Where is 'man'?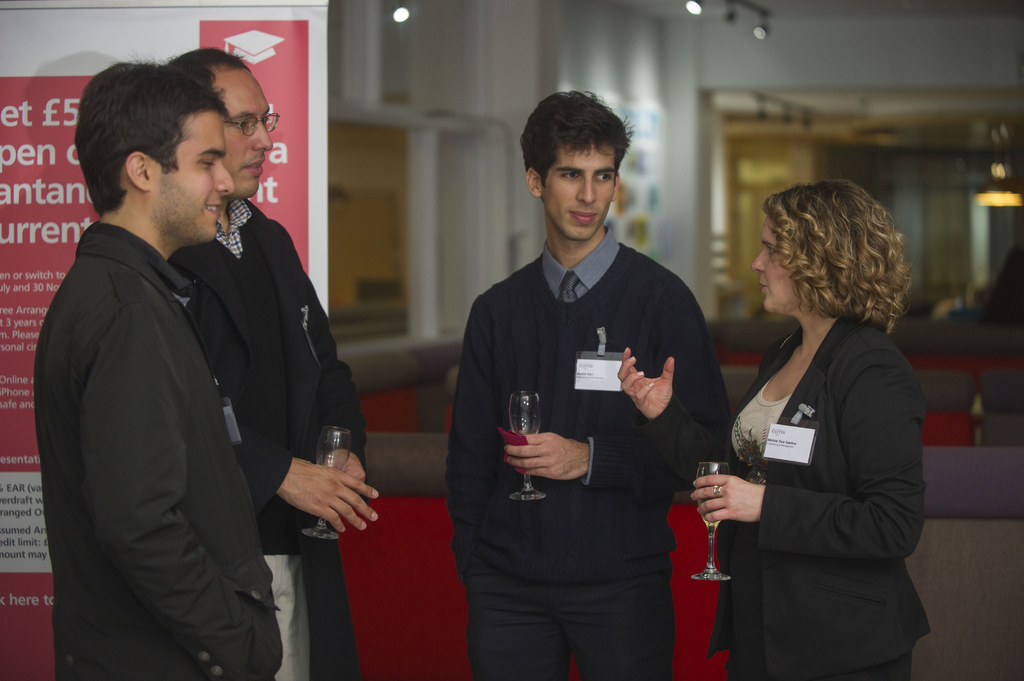
left=36, top=62, right=292, bottom=680.
